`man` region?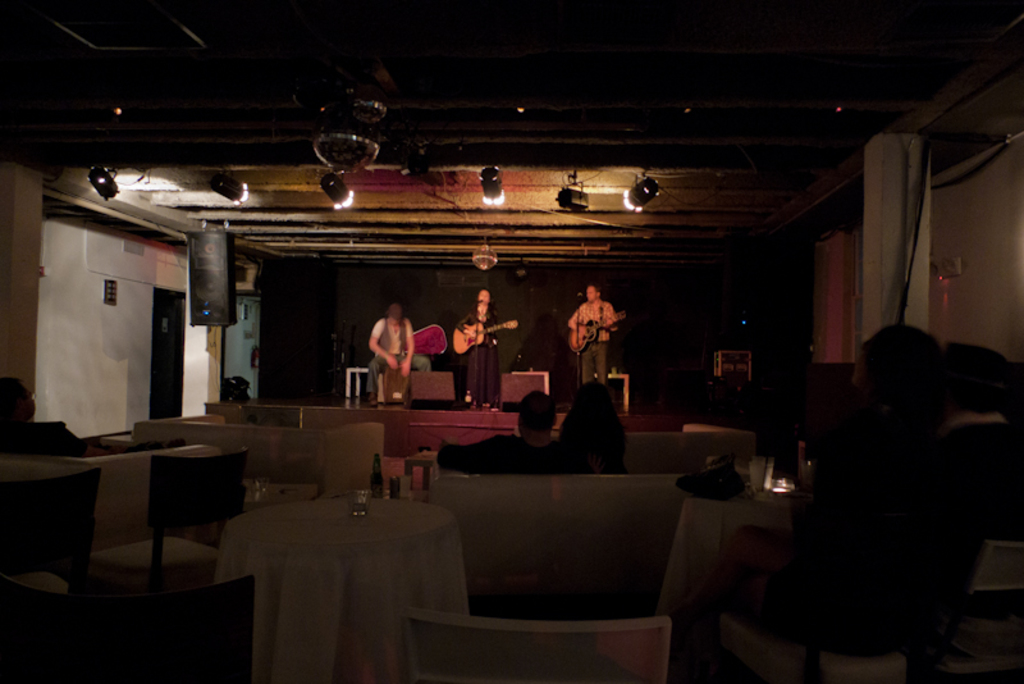
rect(358, 296, 413, 415)
